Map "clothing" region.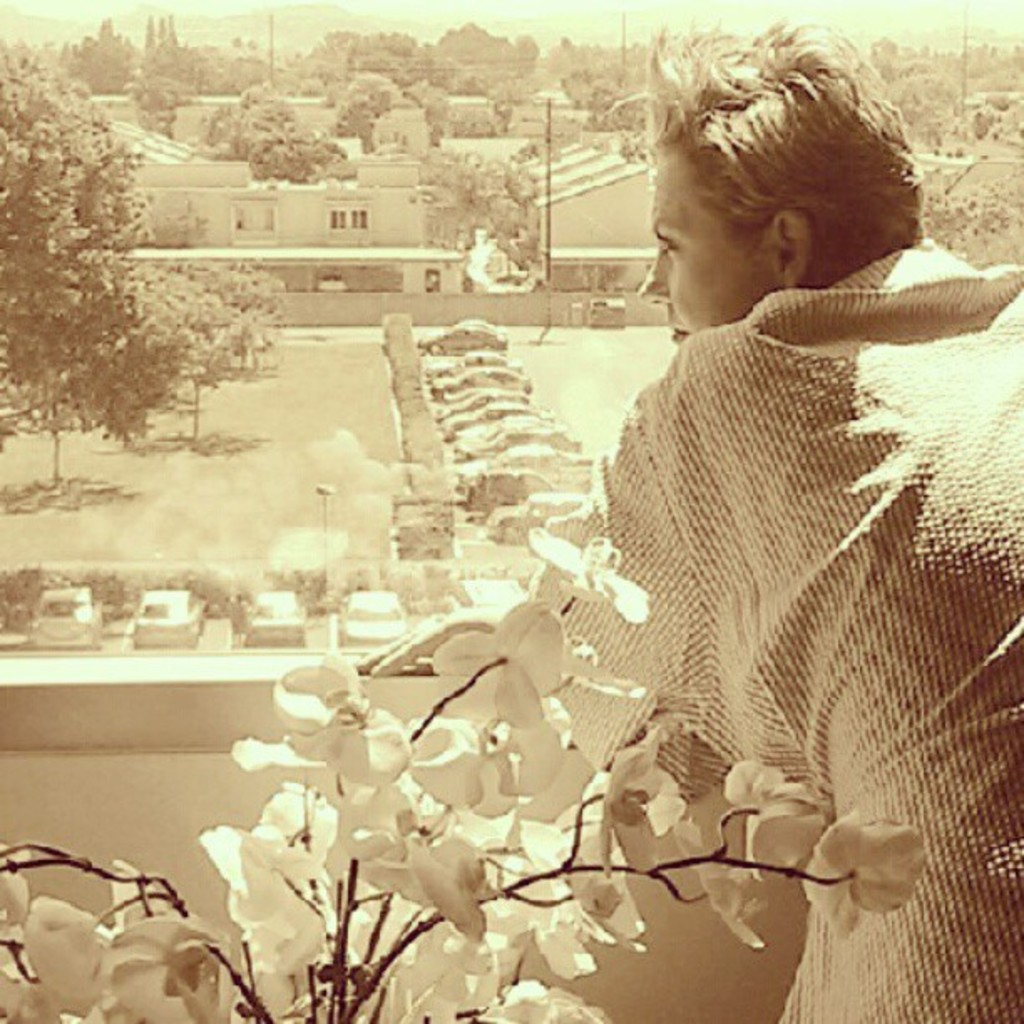
Mapped to box=[509, 238, 1022, 1022].
